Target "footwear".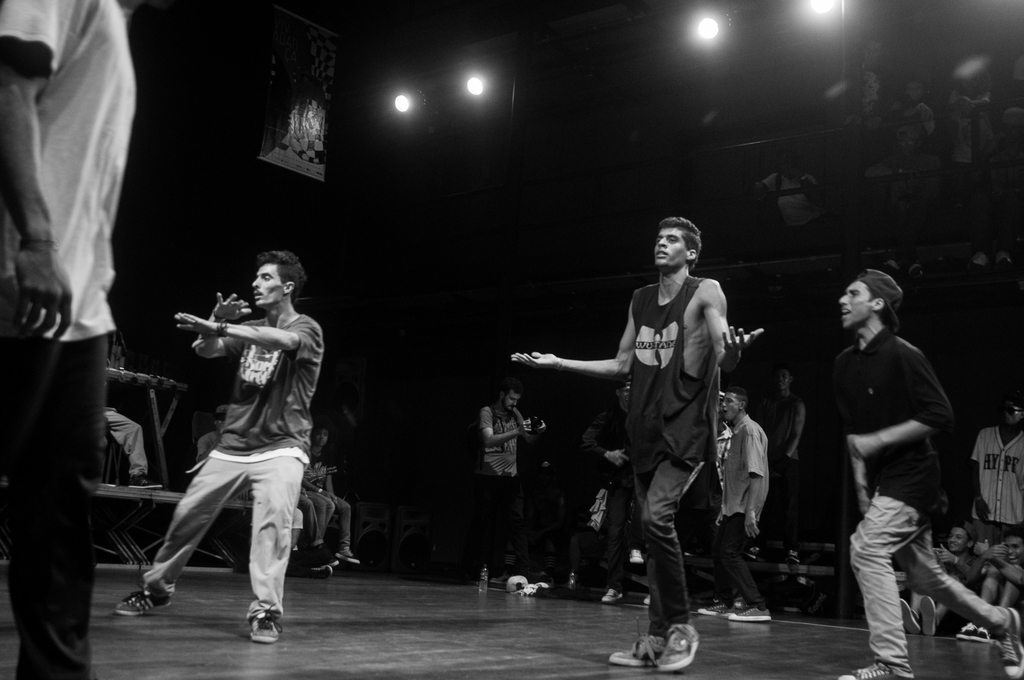
Target region: 253,607,282,645.
